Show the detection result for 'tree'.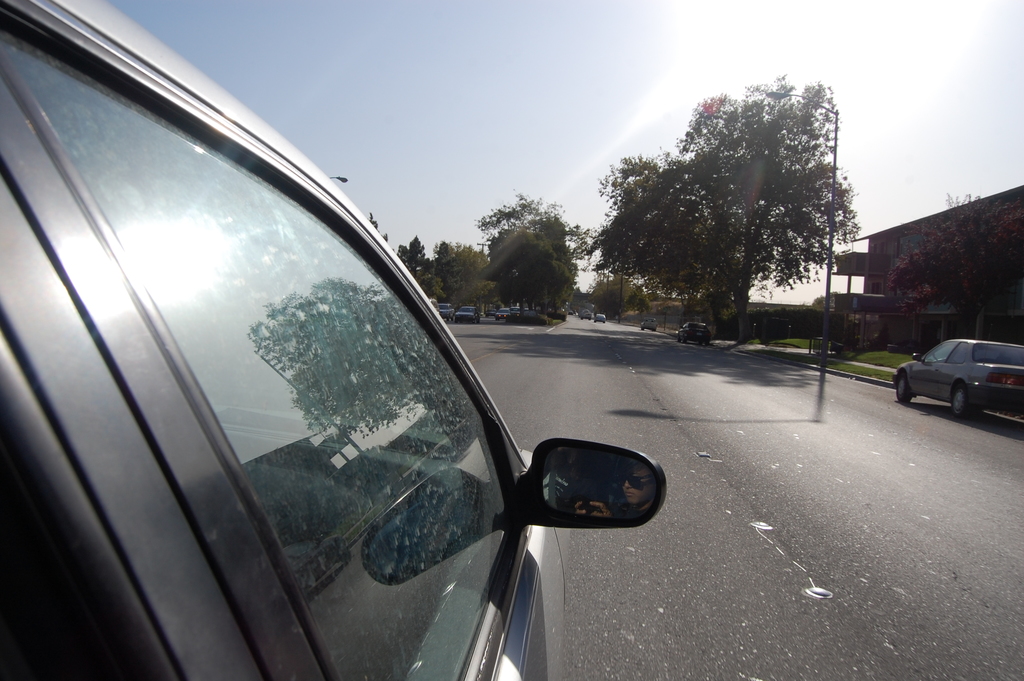
box(470, 185, 578, 321).
